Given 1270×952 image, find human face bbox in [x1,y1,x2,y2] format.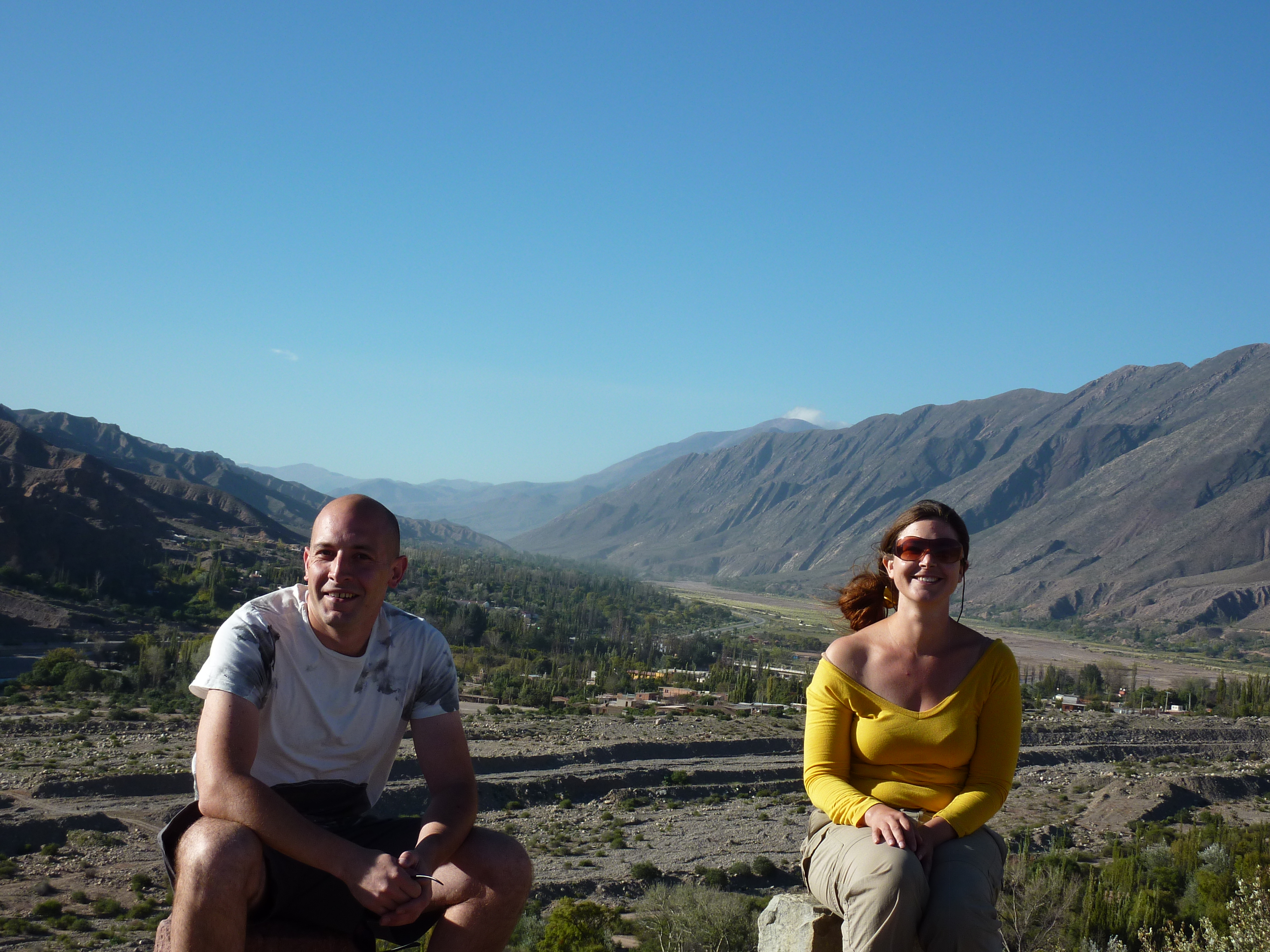
[105,177,134,216].
